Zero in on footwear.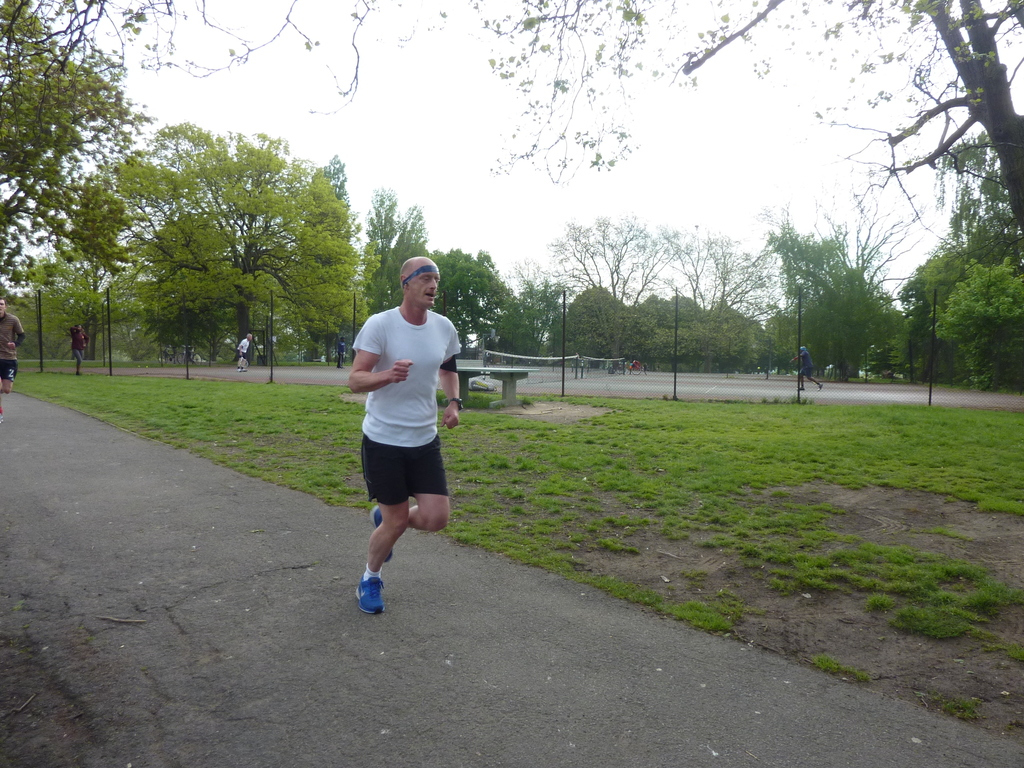
Zeroed in: crop(796, 387, 809, 389).
